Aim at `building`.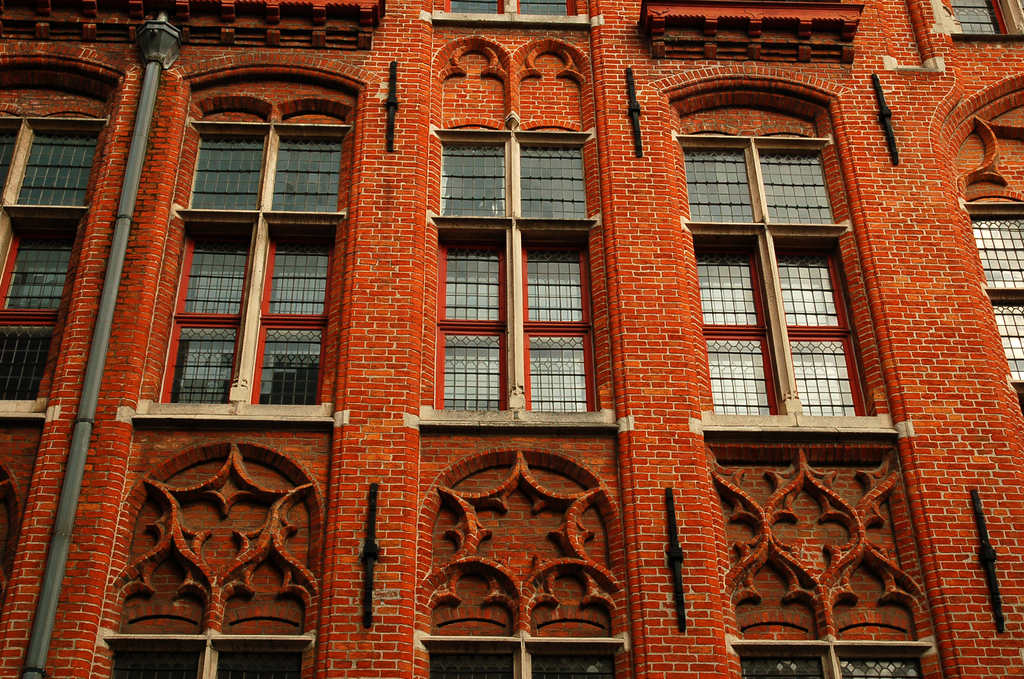
Aimed at 0 0 1023 678.
